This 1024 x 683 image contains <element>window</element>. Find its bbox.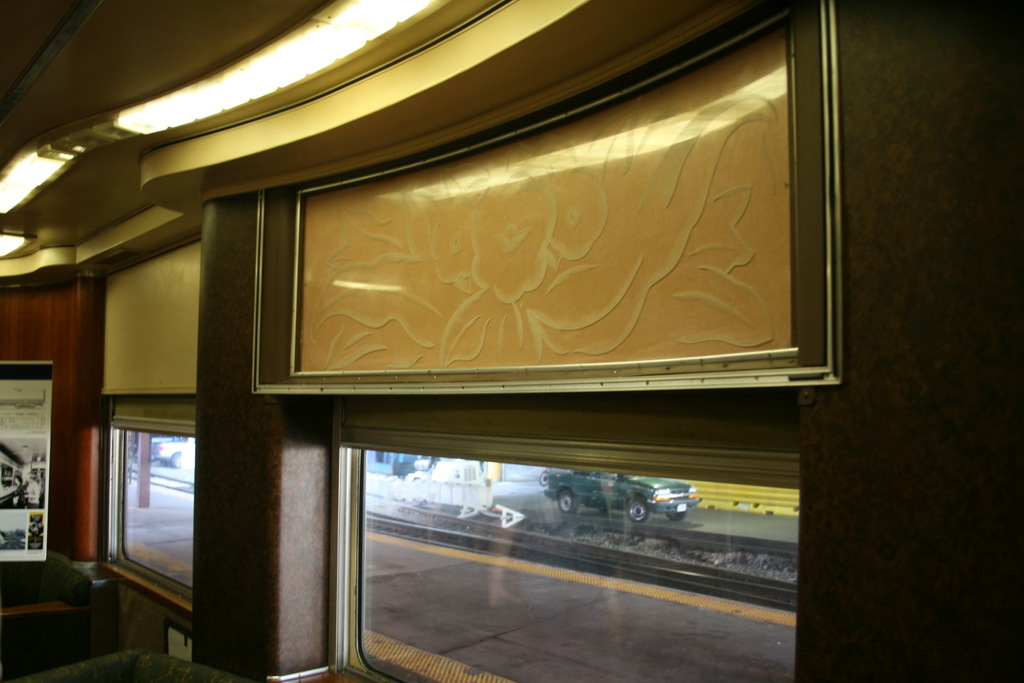
select_region(339, 451, 797, 677).
